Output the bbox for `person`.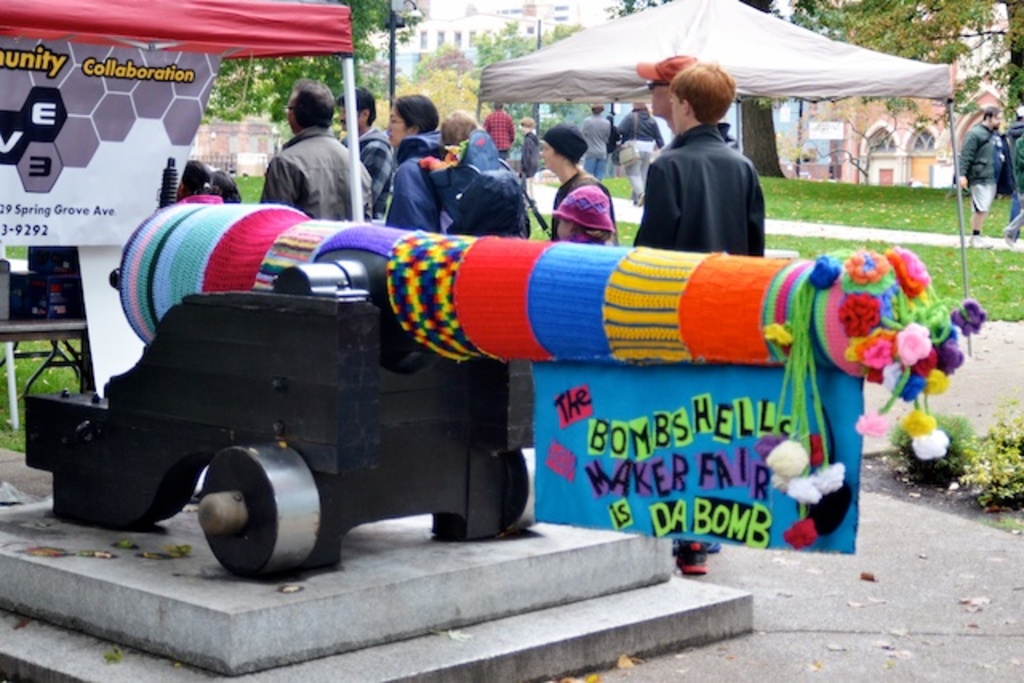
(546,184,613,242).
